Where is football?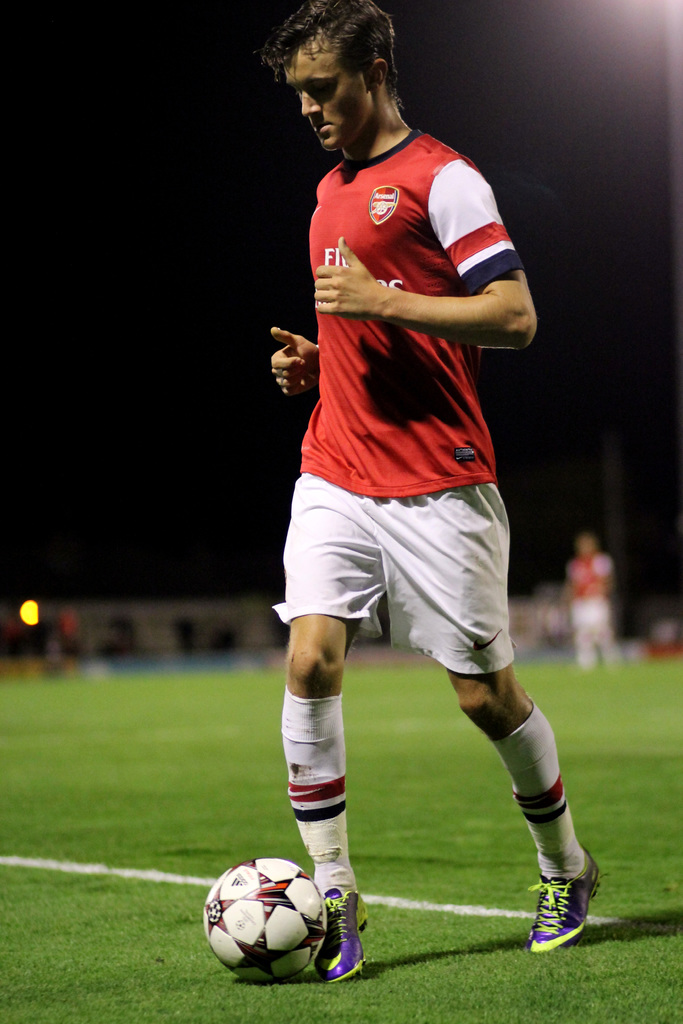
201,858,335,988.
